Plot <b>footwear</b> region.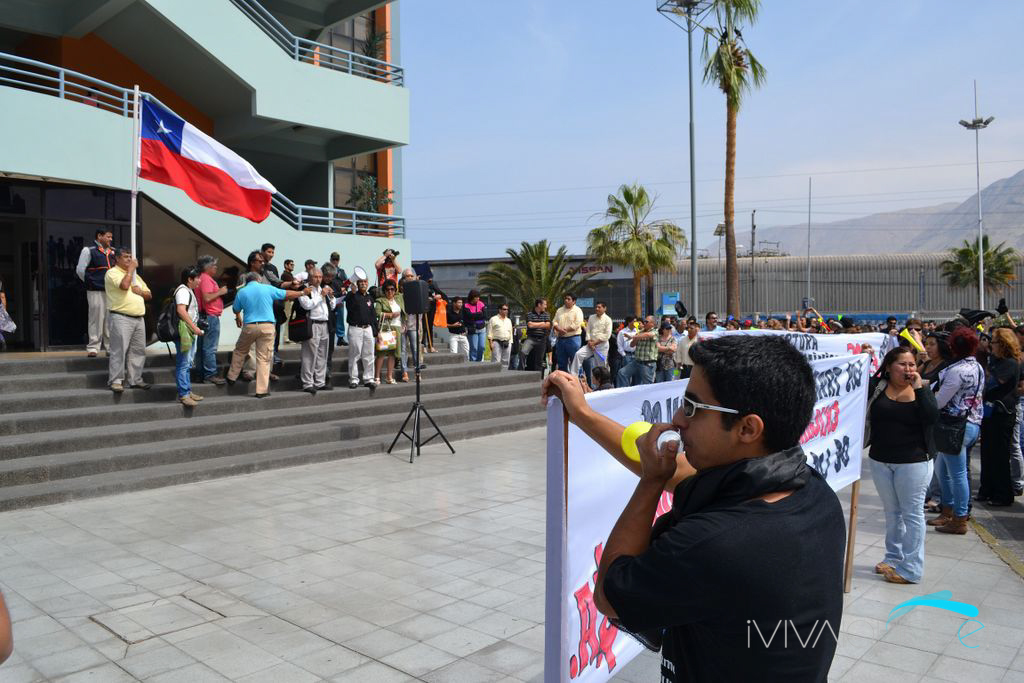
Plotted at 83 343 100 359.
